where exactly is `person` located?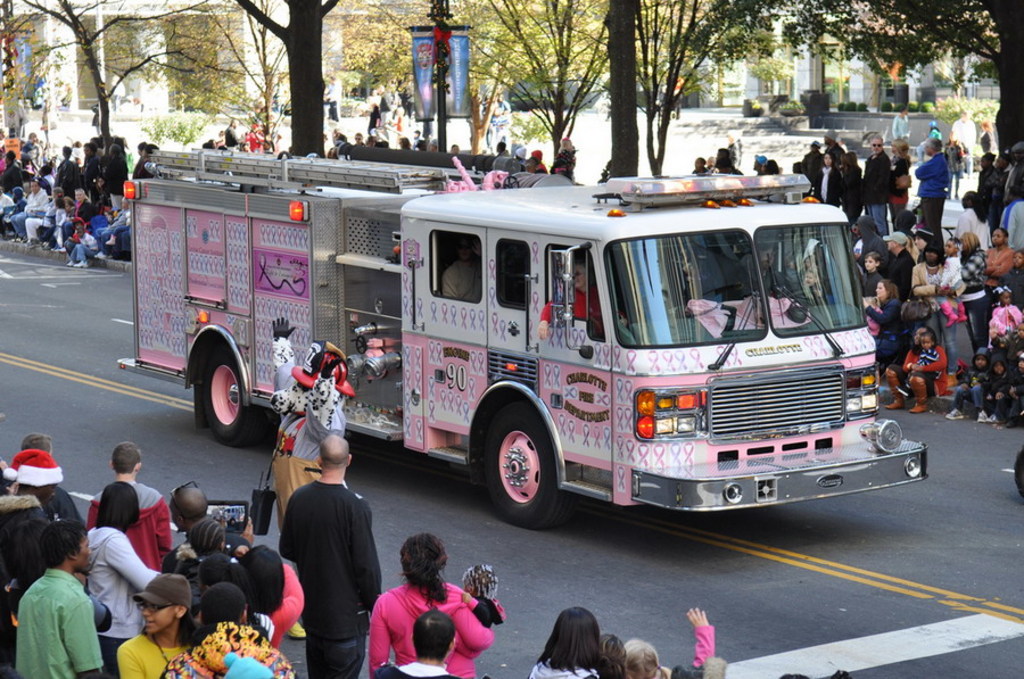
Its bounding box is pyautogui.locateOnScreen(525, 148, 551, 171).
